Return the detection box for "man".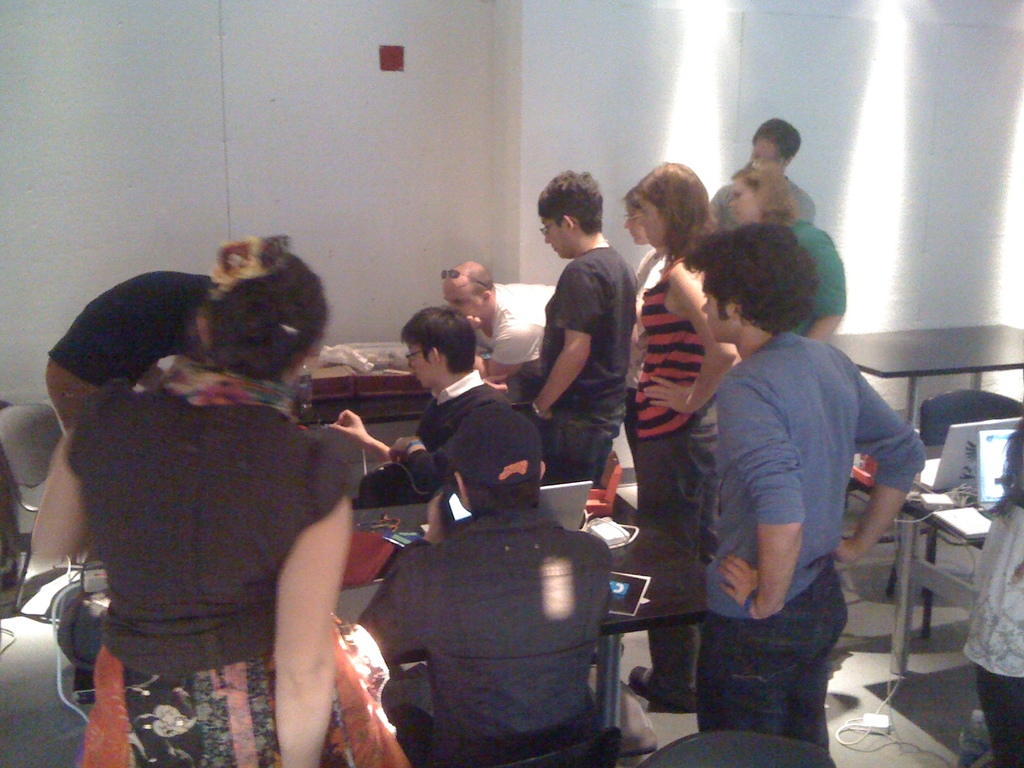
[left=516, top=162, right=636, bottom=495].
